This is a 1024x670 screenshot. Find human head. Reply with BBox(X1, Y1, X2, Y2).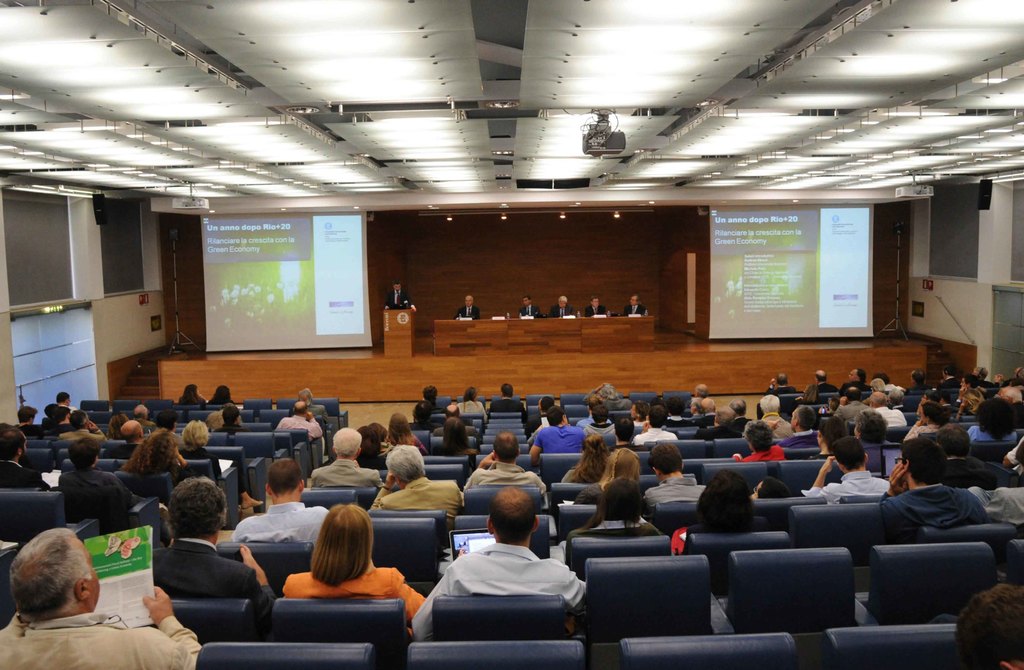
BBox(43, 402, 56, 415).
